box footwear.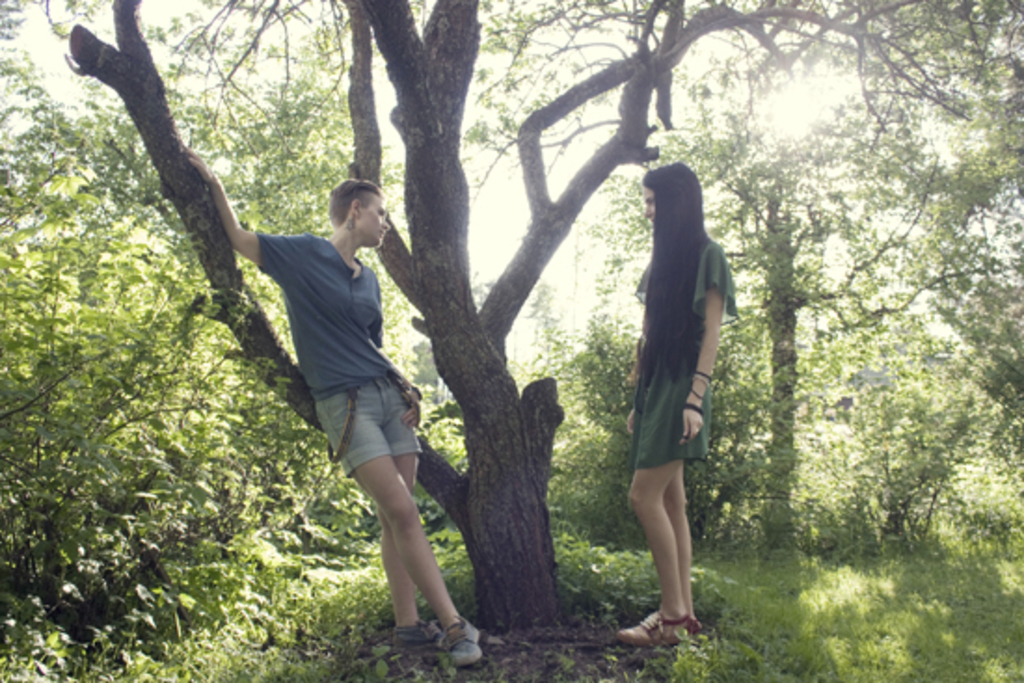
{"x1": 438, "y1": 612, "x2": 486, "y2": 670}.
